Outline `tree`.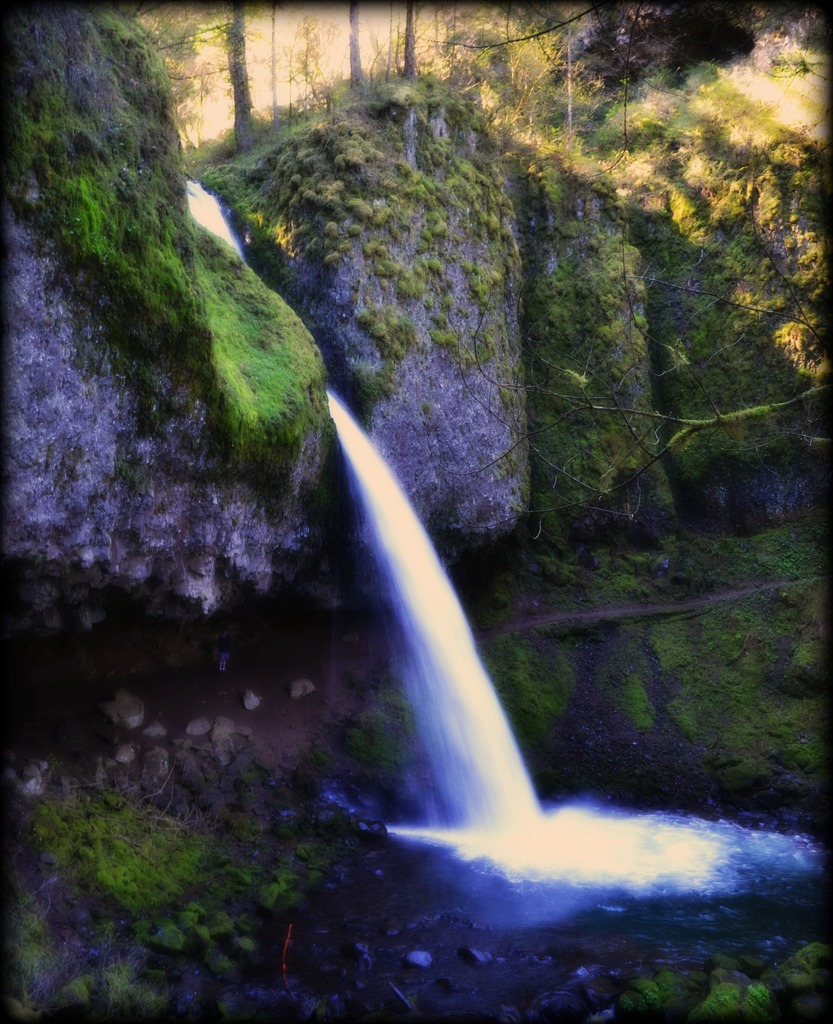
Outline: select_region(135, 0, 219, 134).
